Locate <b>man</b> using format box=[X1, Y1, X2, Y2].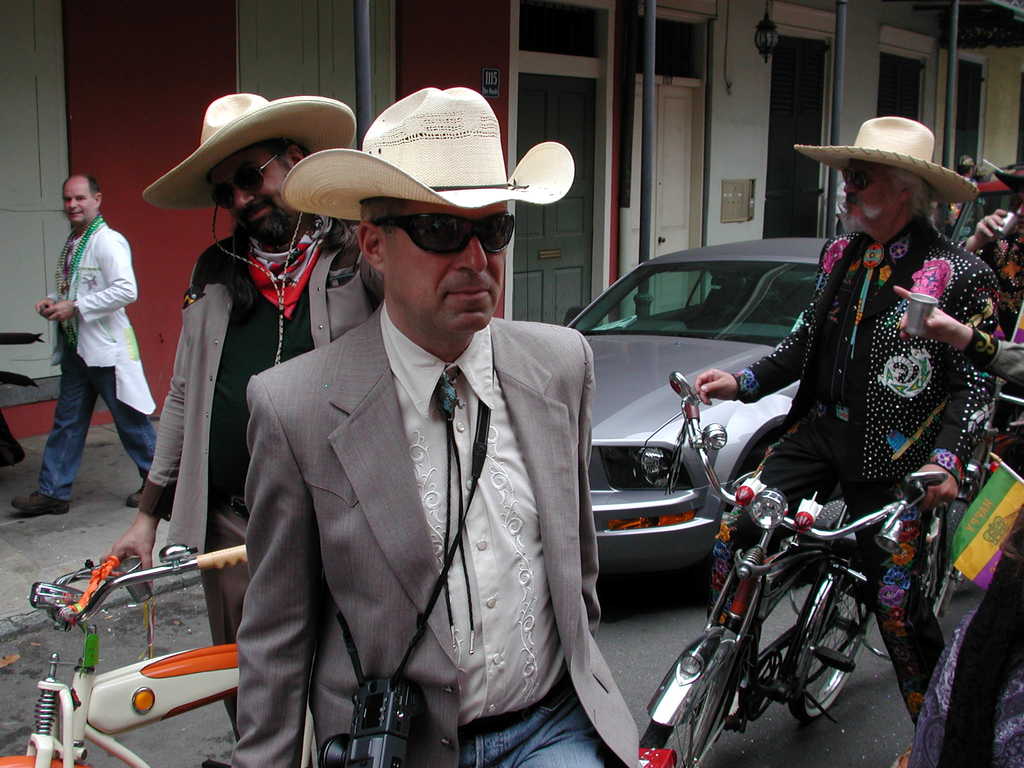
box=[694, 110, 1001, 767].
